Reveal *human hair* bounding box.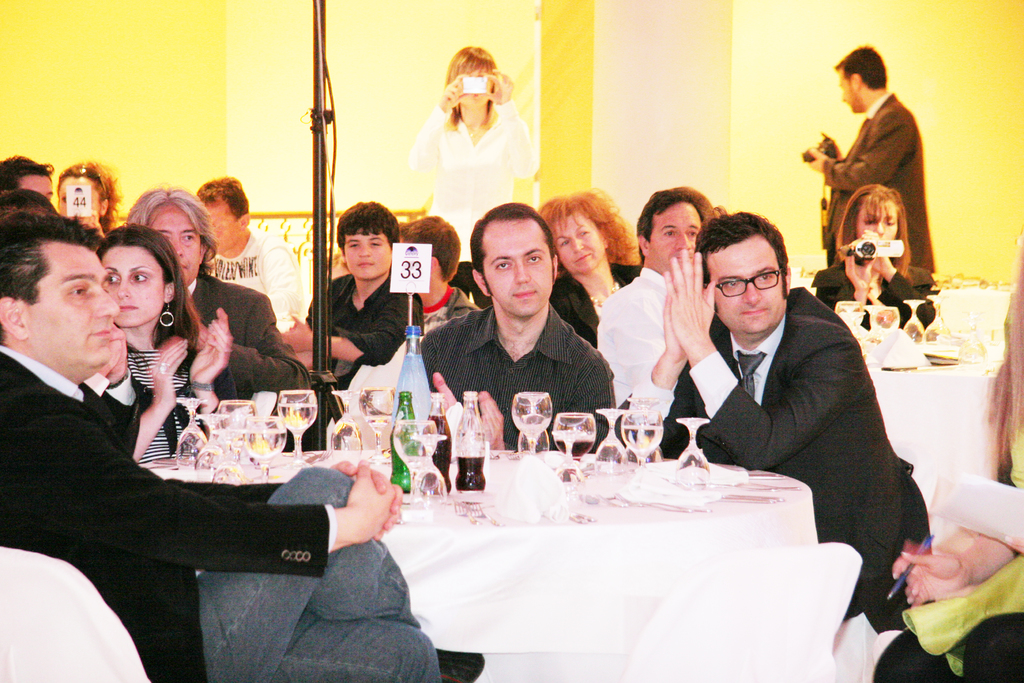
Revealed: BBox(833, 44, 886, 91).
